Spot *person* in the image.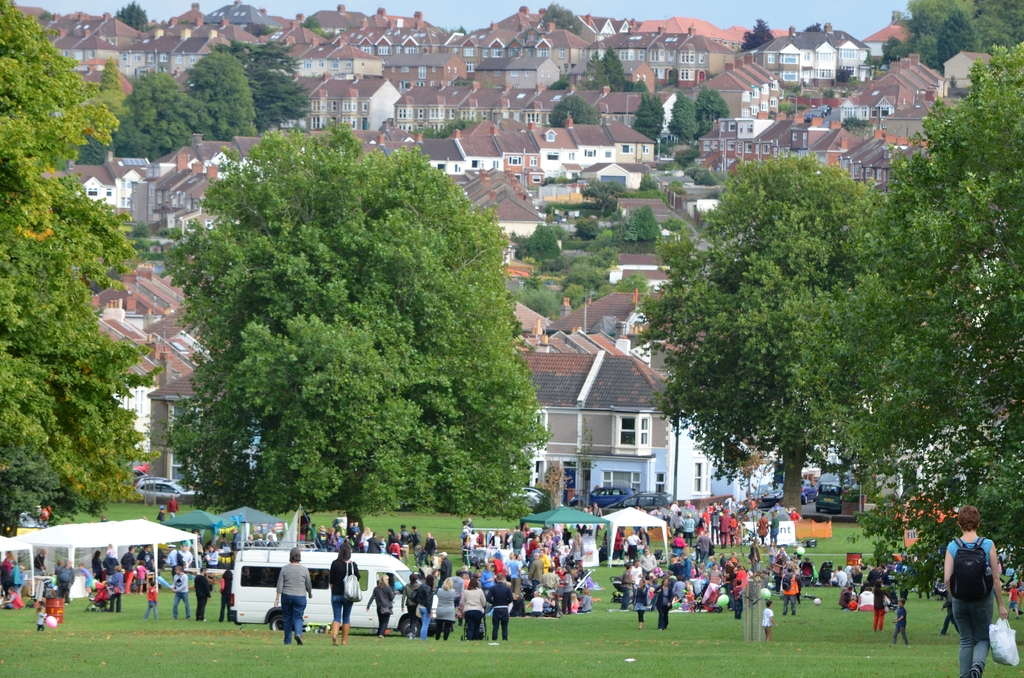
*person* found at left=397, top=523, right=413, bottom=562.
